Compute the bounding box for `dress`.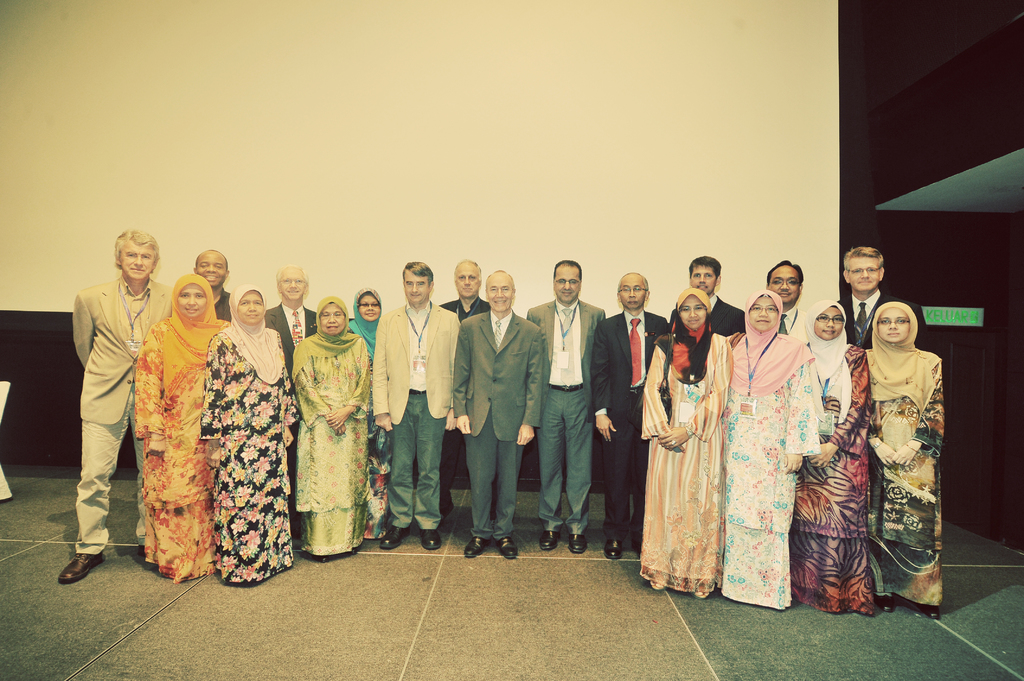
(342, 322, 400, 543).
